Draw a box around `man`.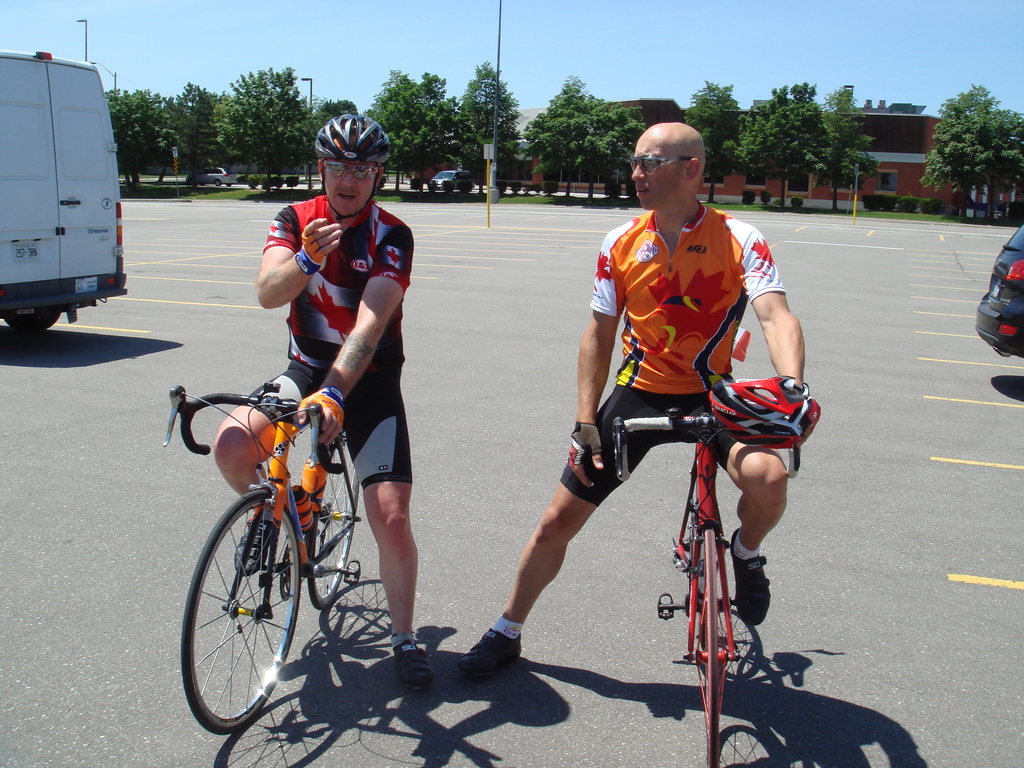
{"x1": 209, "y1": 109, "x2": 433, "y2": 694}.
